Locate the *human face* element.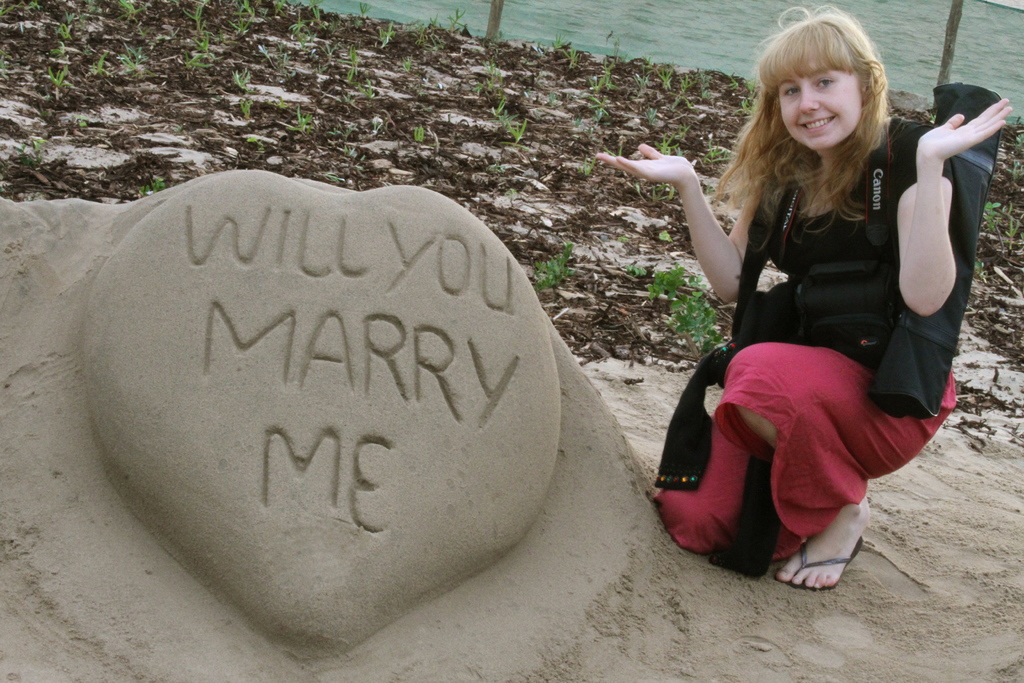
Element bbox: BBox(776, 58, 866, 152).
